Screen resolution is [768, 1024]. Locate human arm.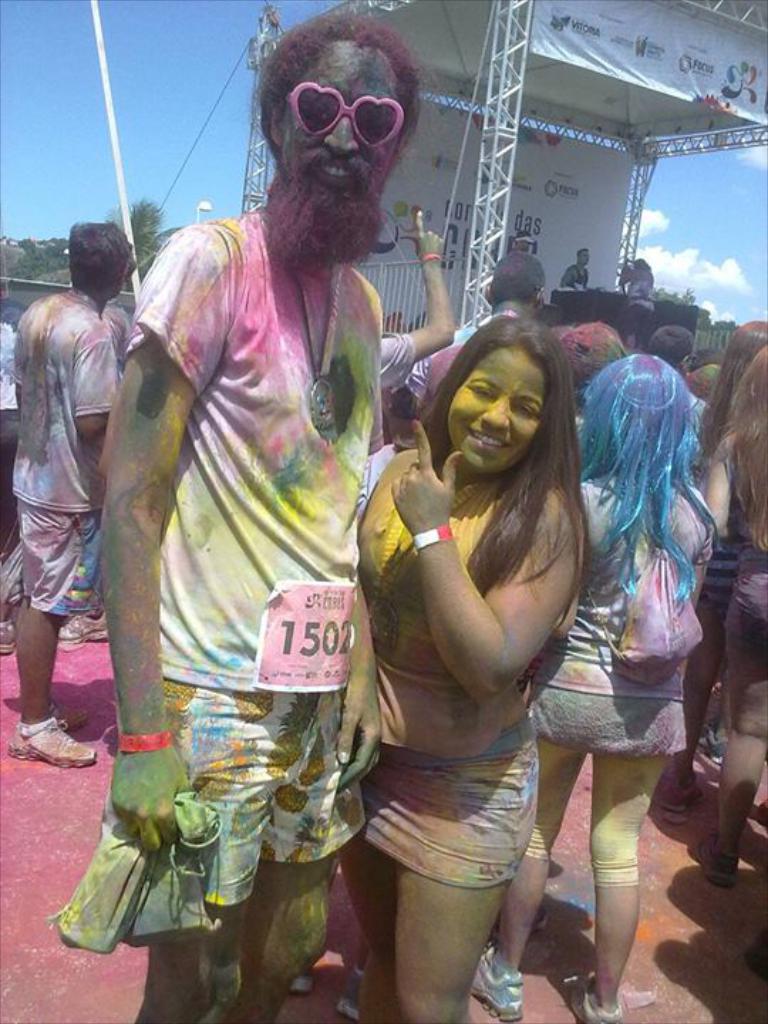
{"left": 377, "top": 206, "right": 461, "bottom": 388}.
